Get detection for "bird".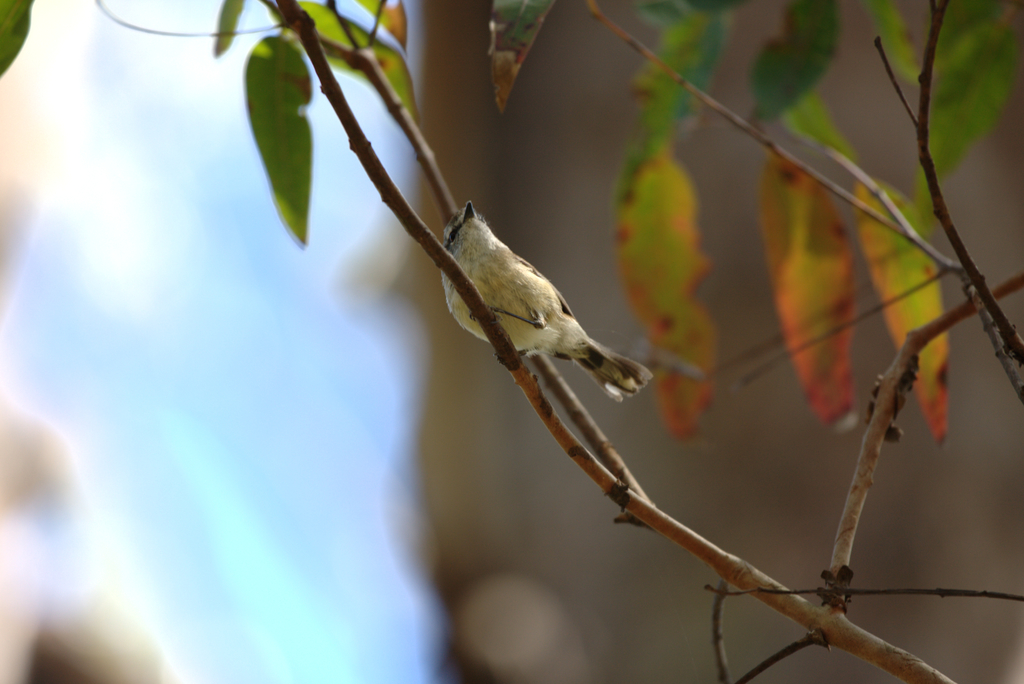
Detection: 423:201:652:403.
